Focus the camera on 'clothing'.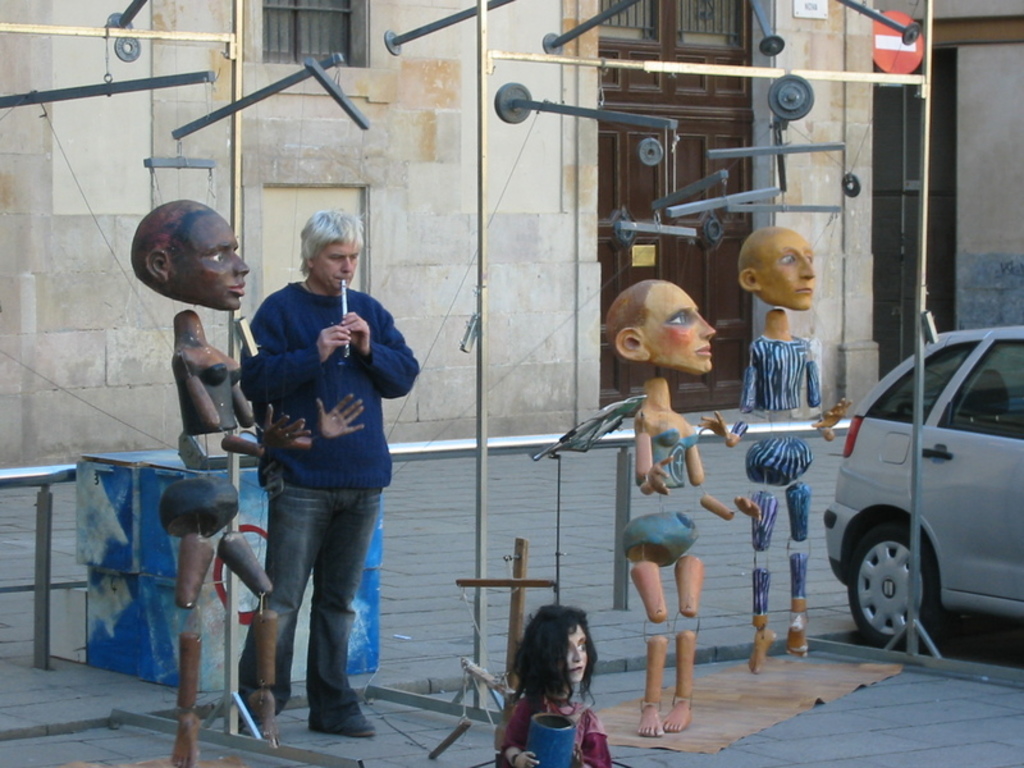
Focus region: rect(499, 690, 622, 764).
